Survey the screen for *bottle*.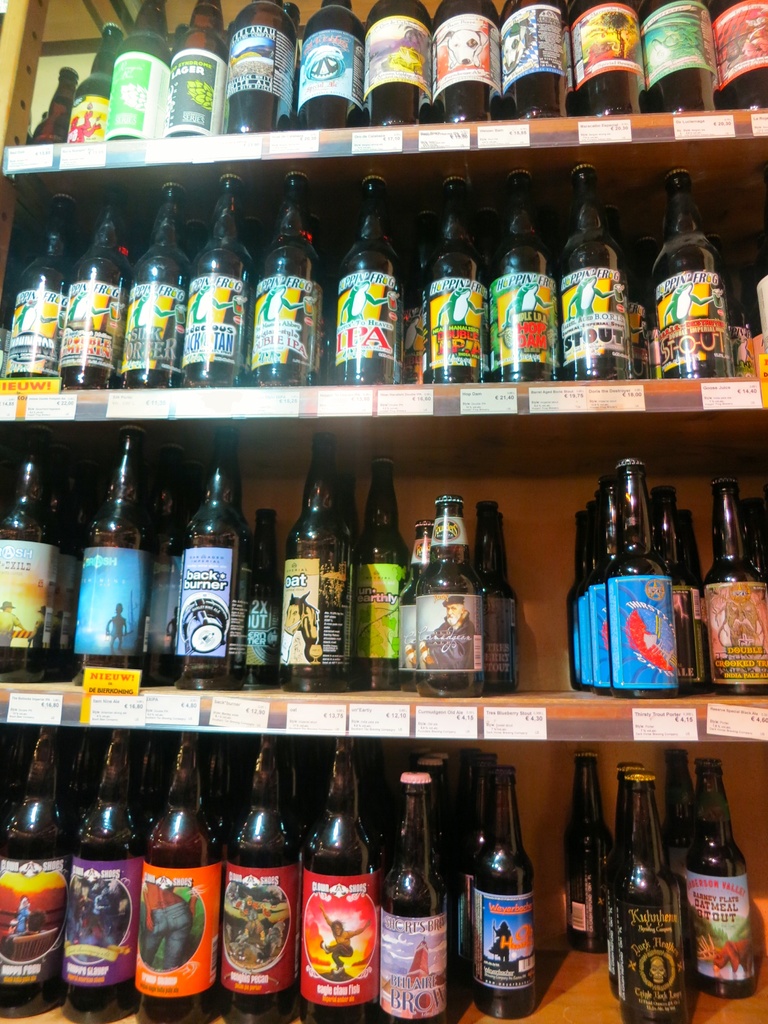
Survey found: left=630, top=280, right=652, bottom=357.
